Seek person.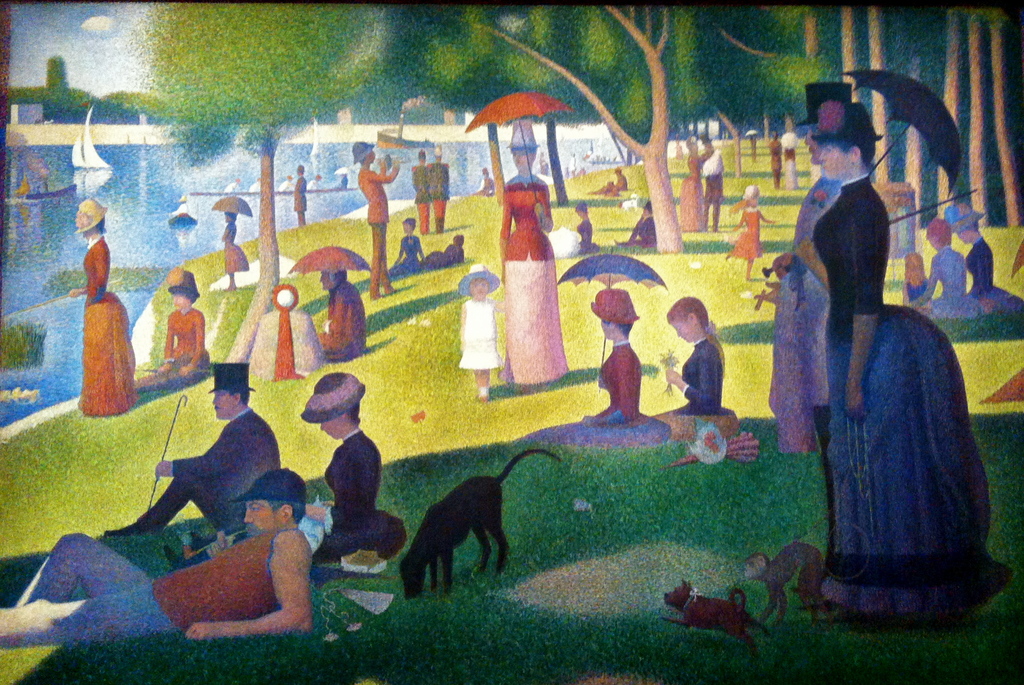
x1=76 y1=195 x2=137 y2=421.
